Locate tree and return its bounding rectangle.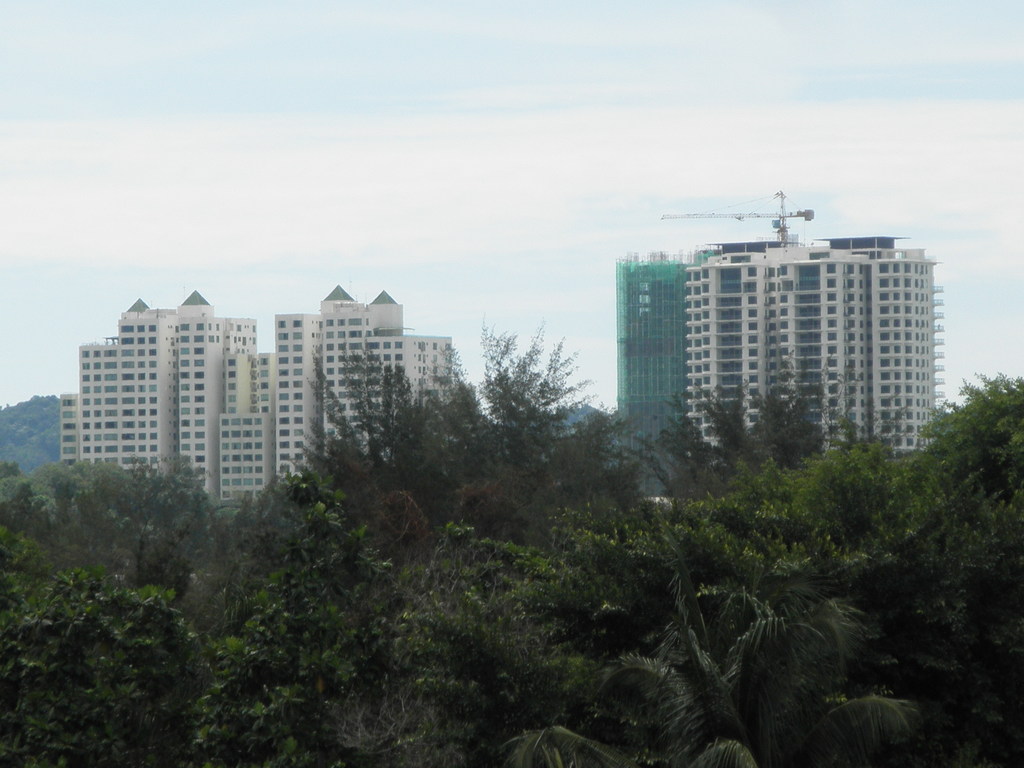
890/362/1023/767.
